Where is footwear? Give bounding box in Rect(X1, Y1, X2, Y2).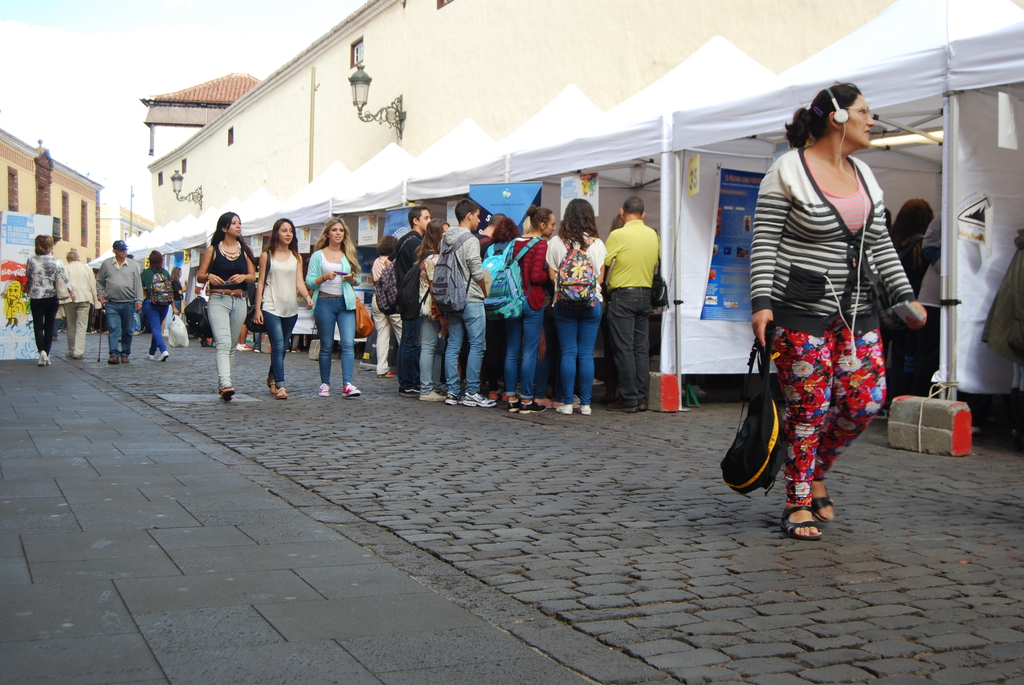
Rect(401, 385, 422, 398).
